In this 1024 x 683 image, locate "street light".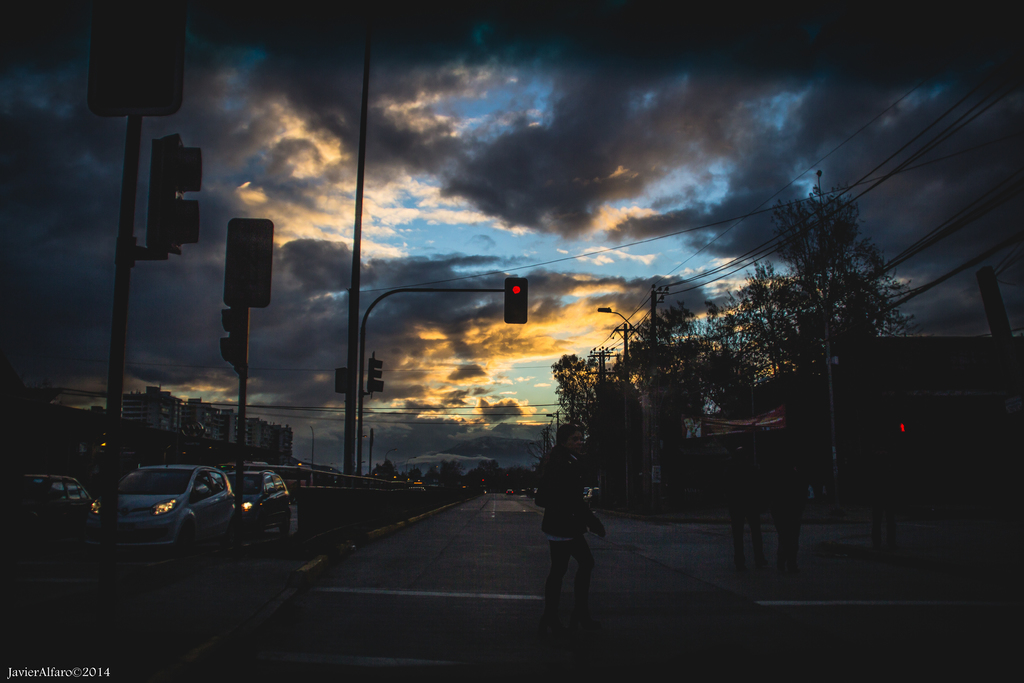
Bounding box: rect(404, 456, 415, 477).
